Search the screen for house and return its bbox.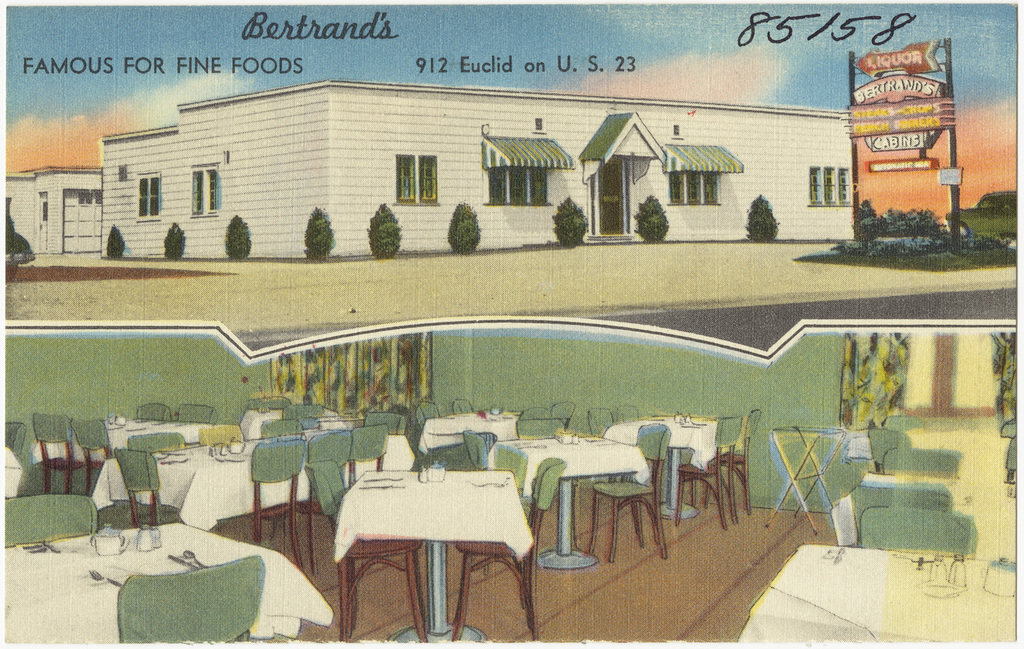
Found: x1=12 y1=175 x2=95 y2=263.
